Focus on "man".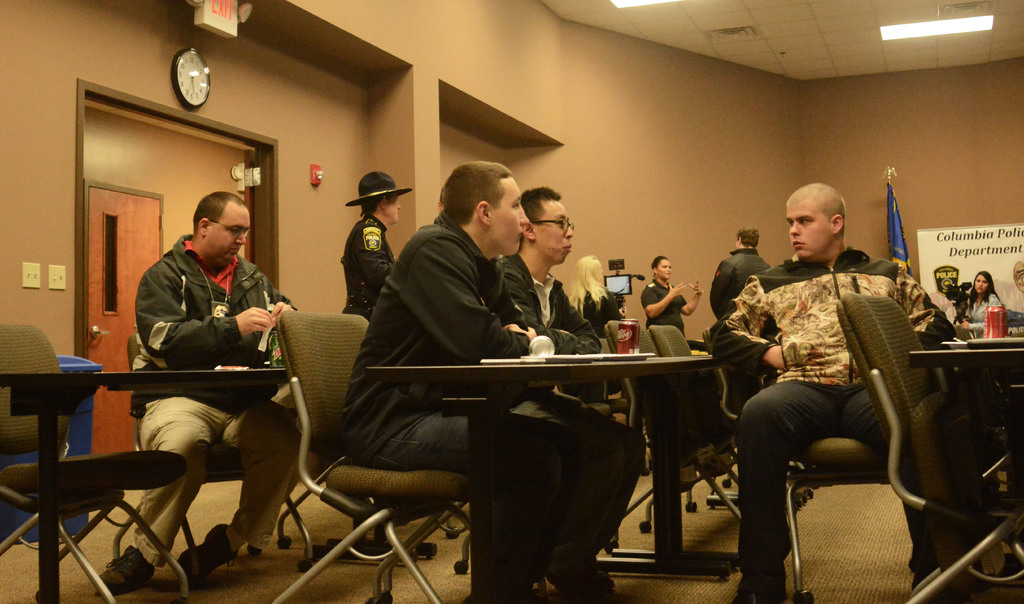
Focused at bbox(709, 184, 957, 603).
